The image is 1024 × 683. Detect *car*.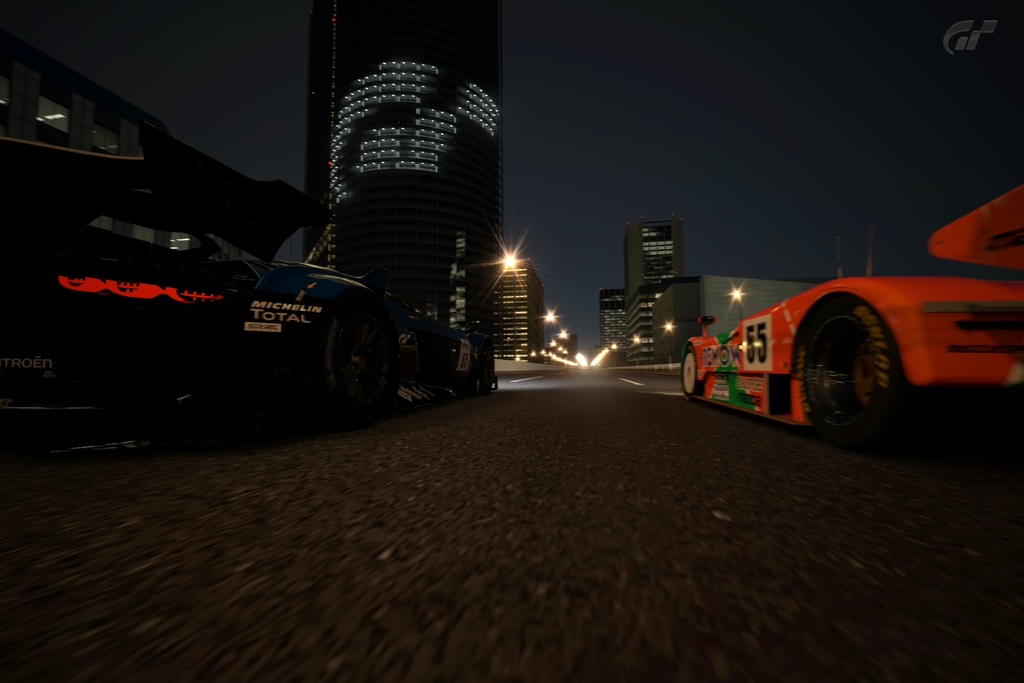
Detection: (0, 124, 497, 431).
